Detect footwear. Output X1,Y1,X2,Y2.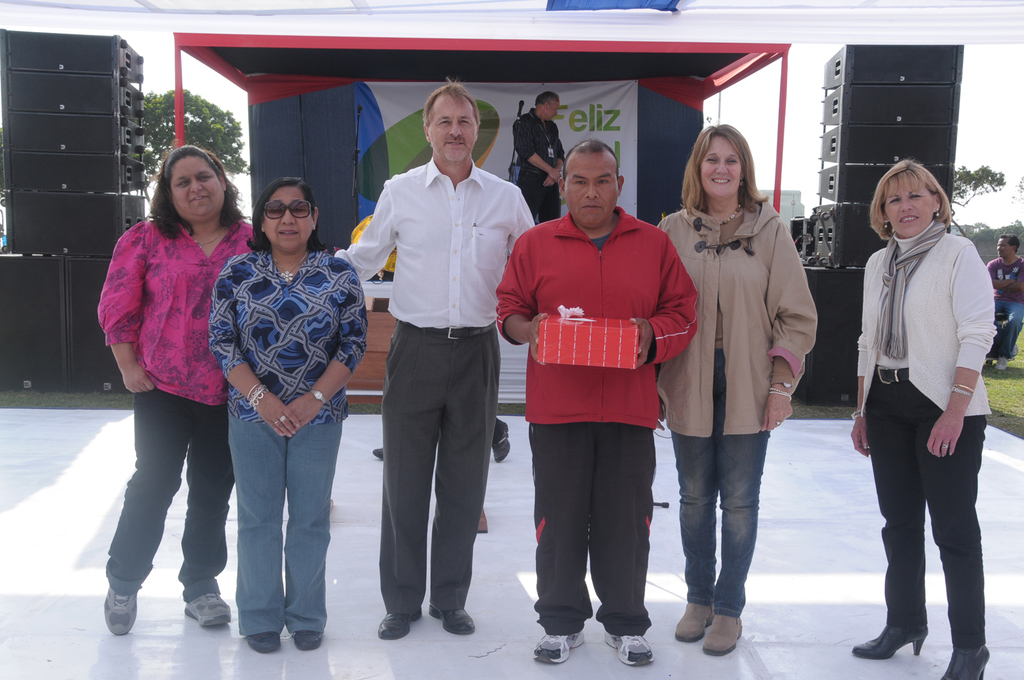
247,632,281,653.
